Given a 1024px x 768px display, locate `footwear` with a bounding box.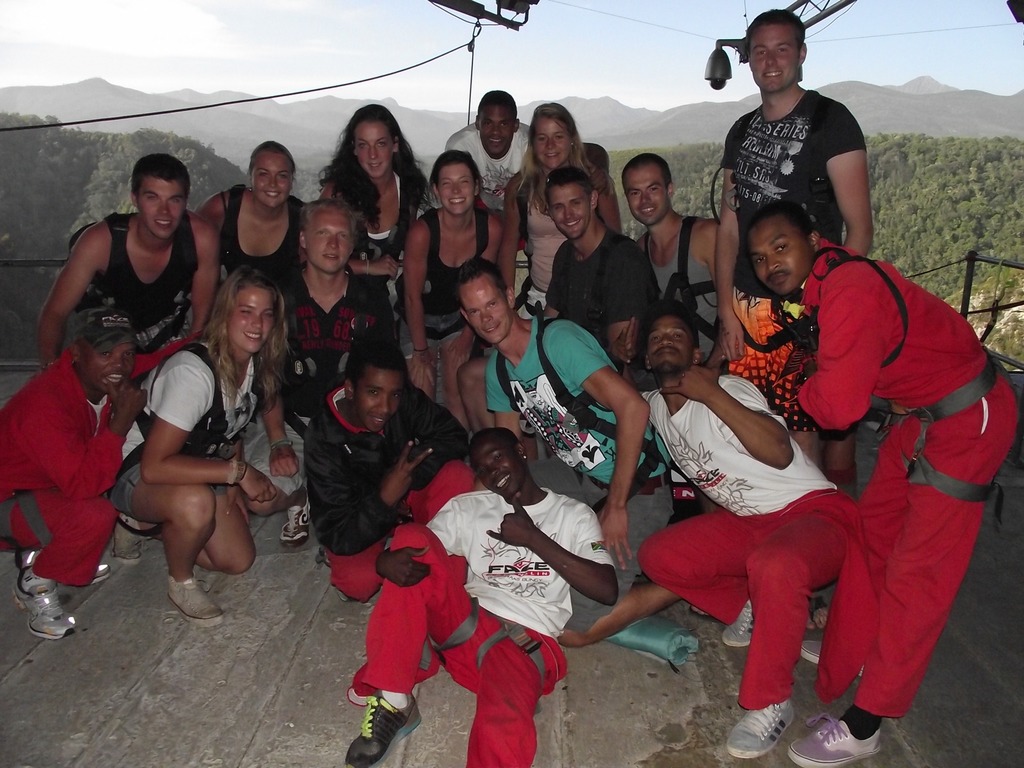
Located: [168, 569, 231, 627].
